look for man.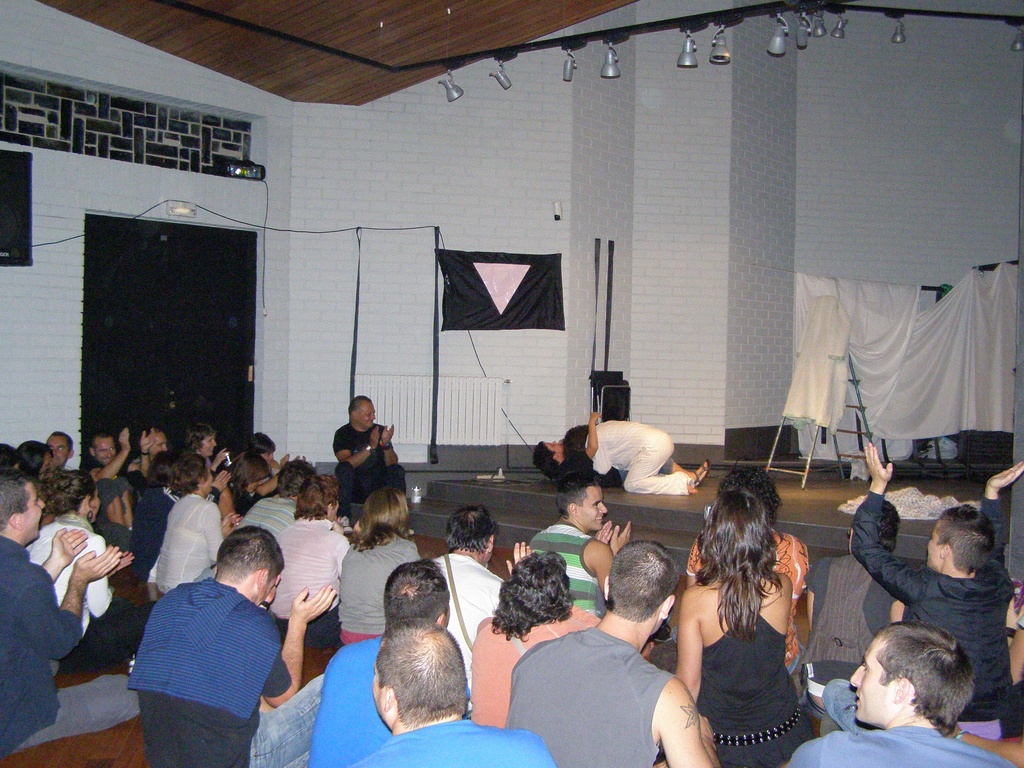
Found: bbox=(294, 550, 499, 767).
